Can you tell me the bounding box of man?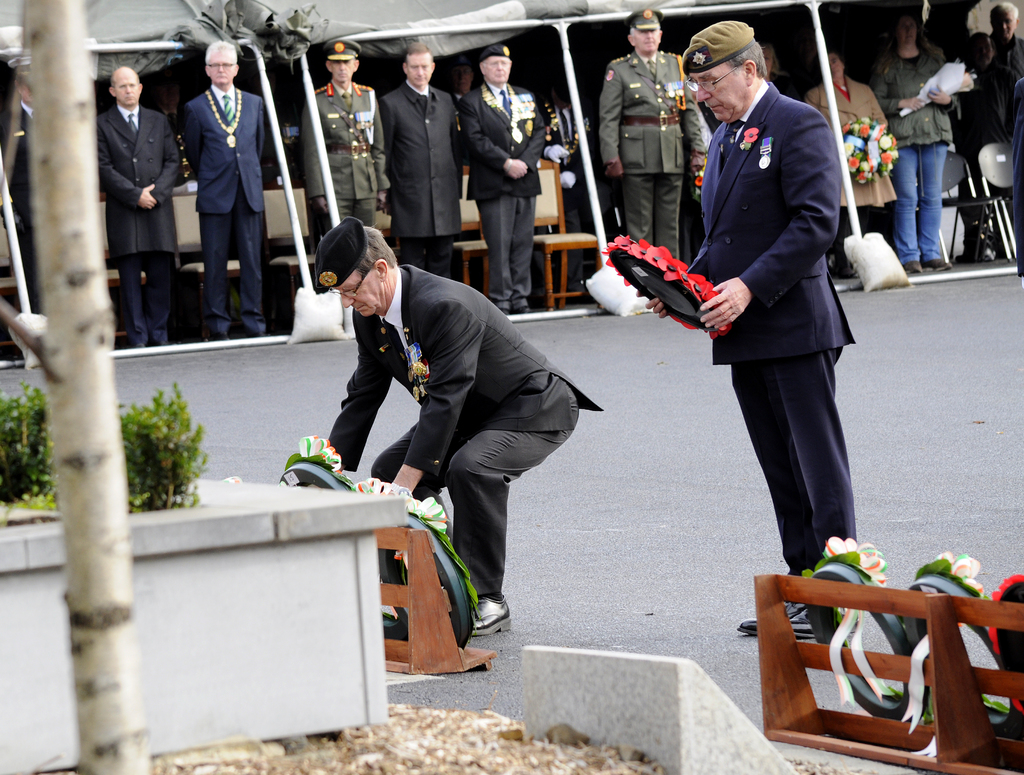
select_region(975, 32, 1016, 136).
